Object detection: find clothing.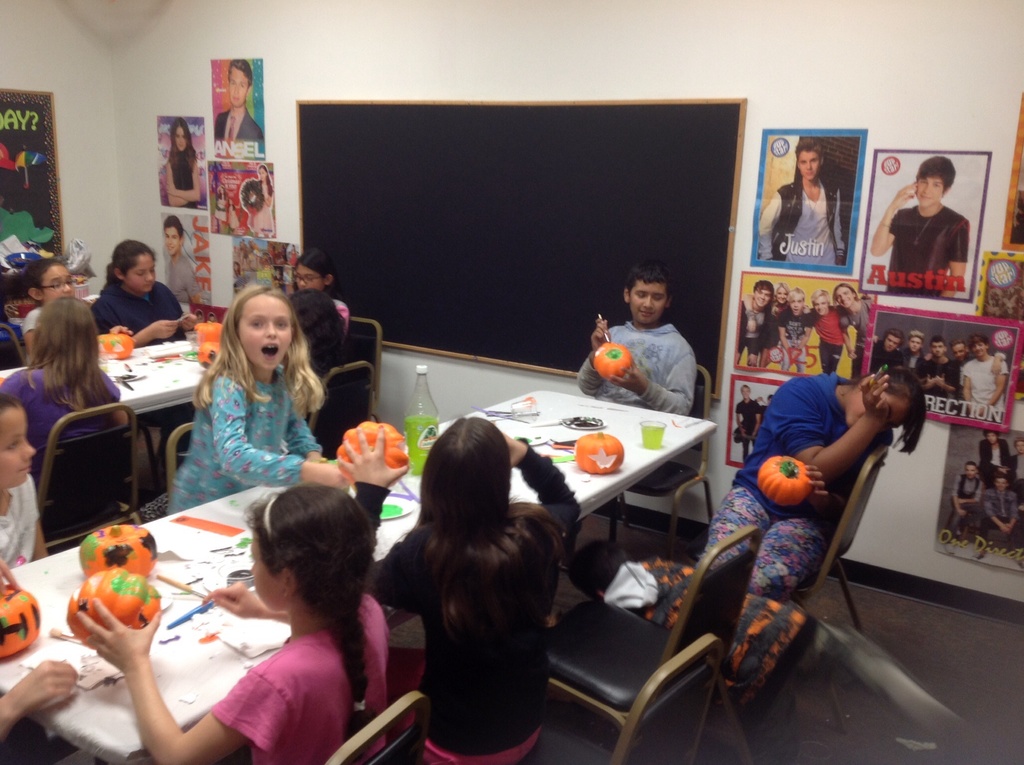
(170, 156, 195, 208).
